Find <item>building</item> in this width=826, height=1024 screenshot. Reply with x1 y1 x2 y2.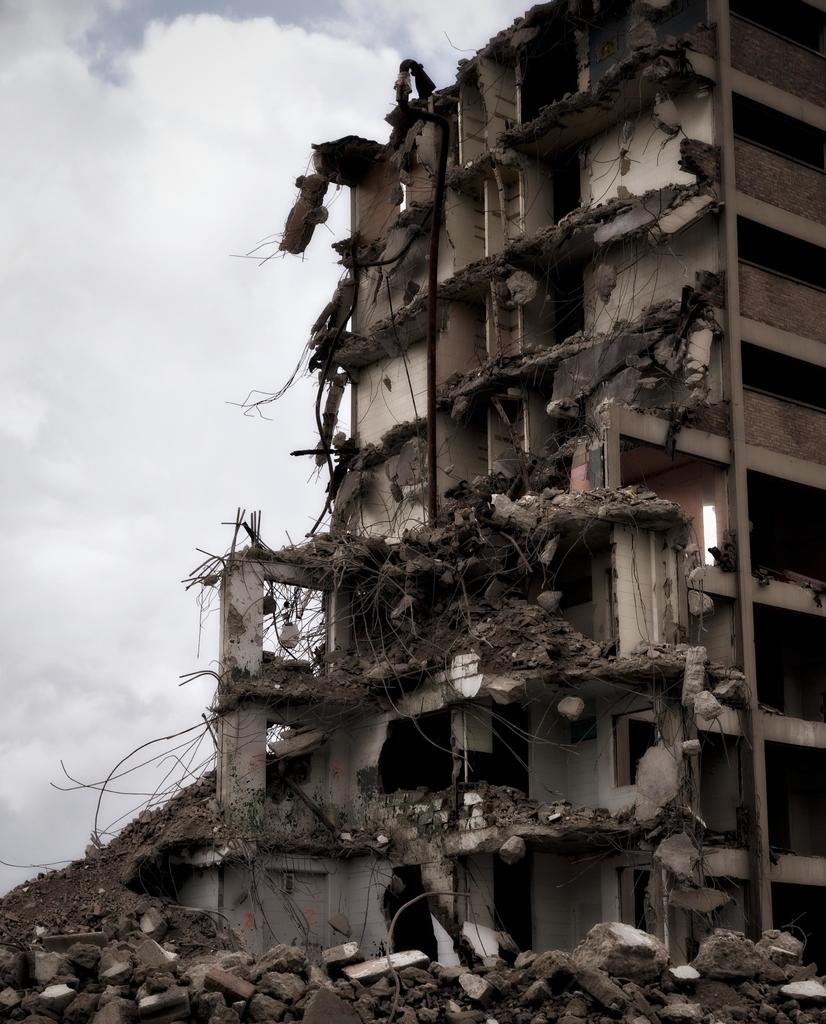
153 0 825 970.
